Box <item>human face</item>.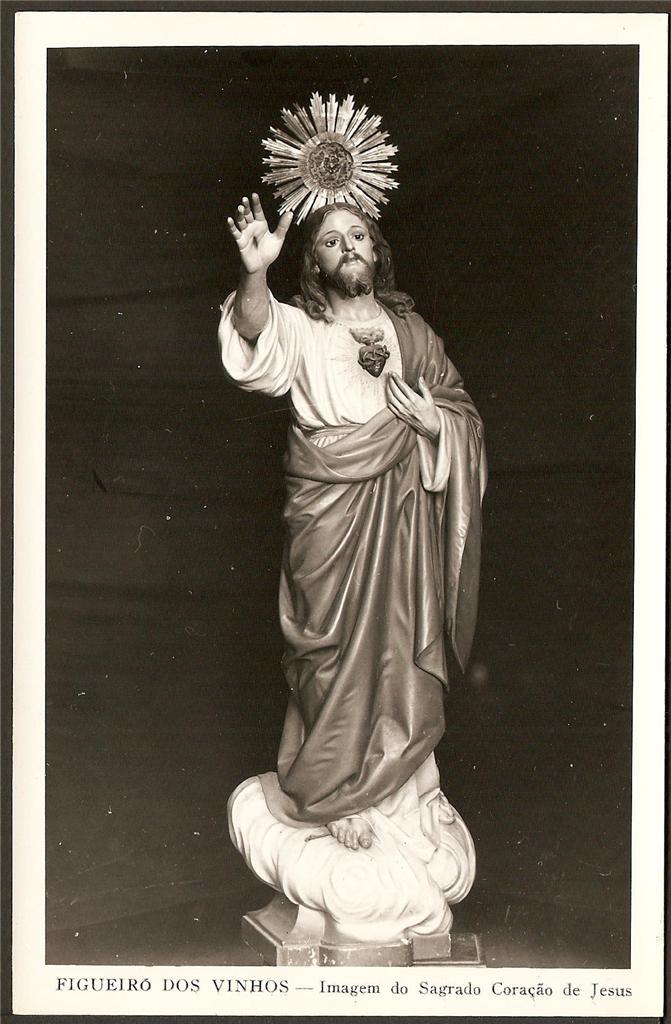
bbox=(314, 207, 374, 289).
